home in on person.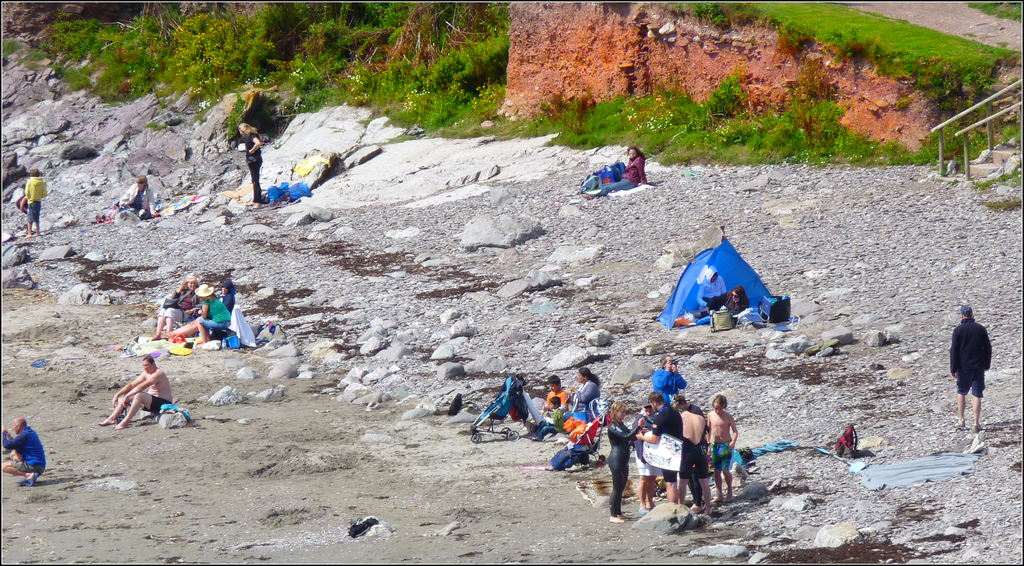
Homed in at BBox(608, 403, 643, 522).
